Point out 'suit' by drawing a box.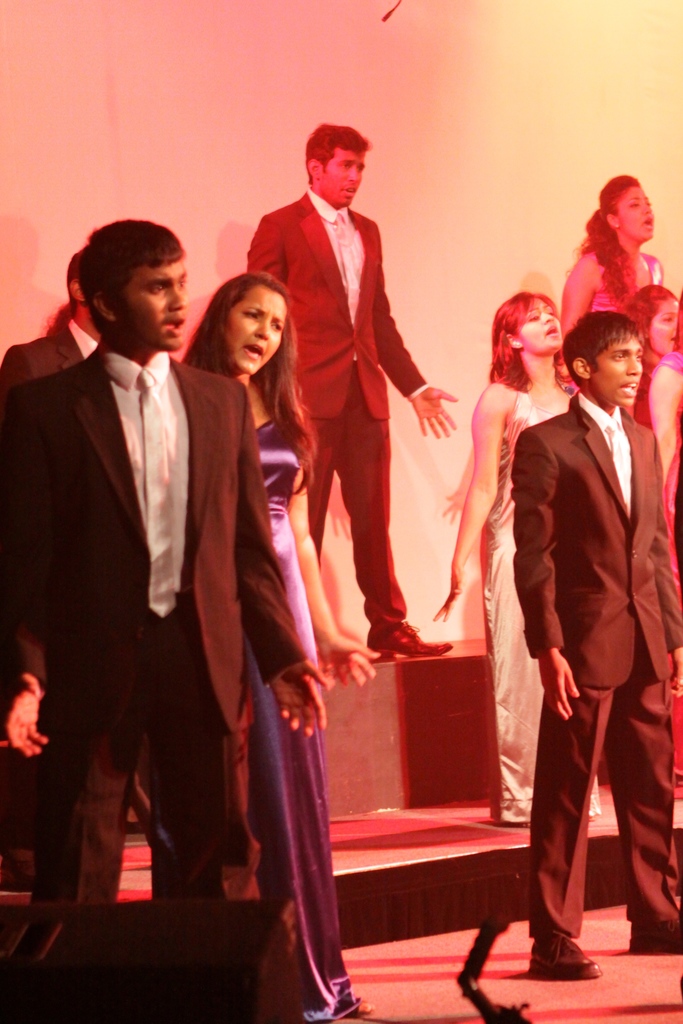
box(518, 403, 680, 936).
